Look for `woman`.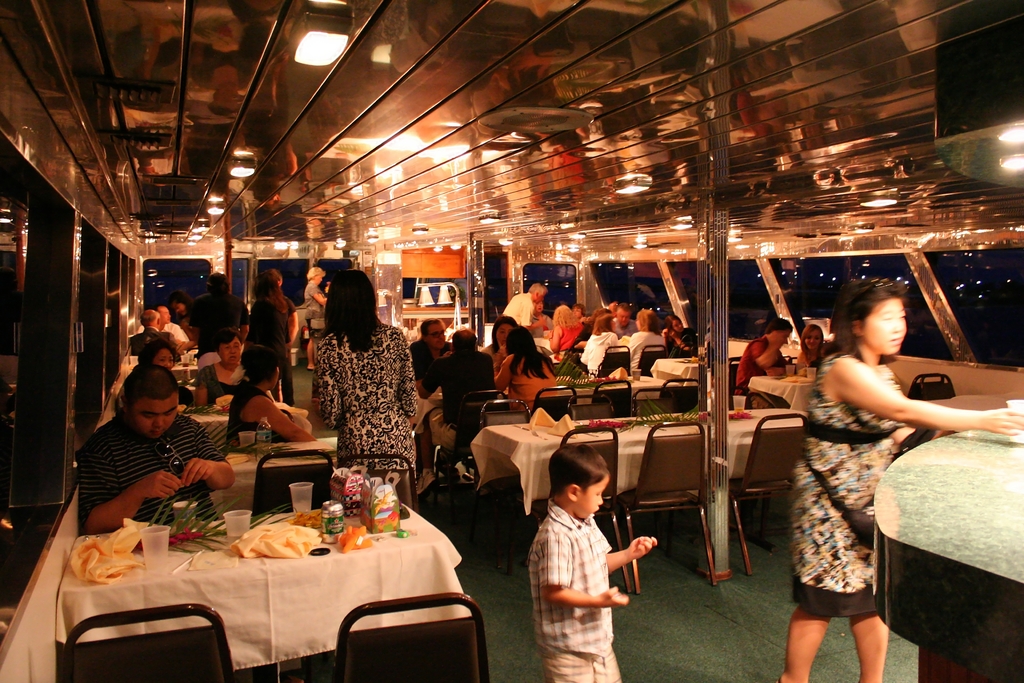
Found: (479,317,516,363).
